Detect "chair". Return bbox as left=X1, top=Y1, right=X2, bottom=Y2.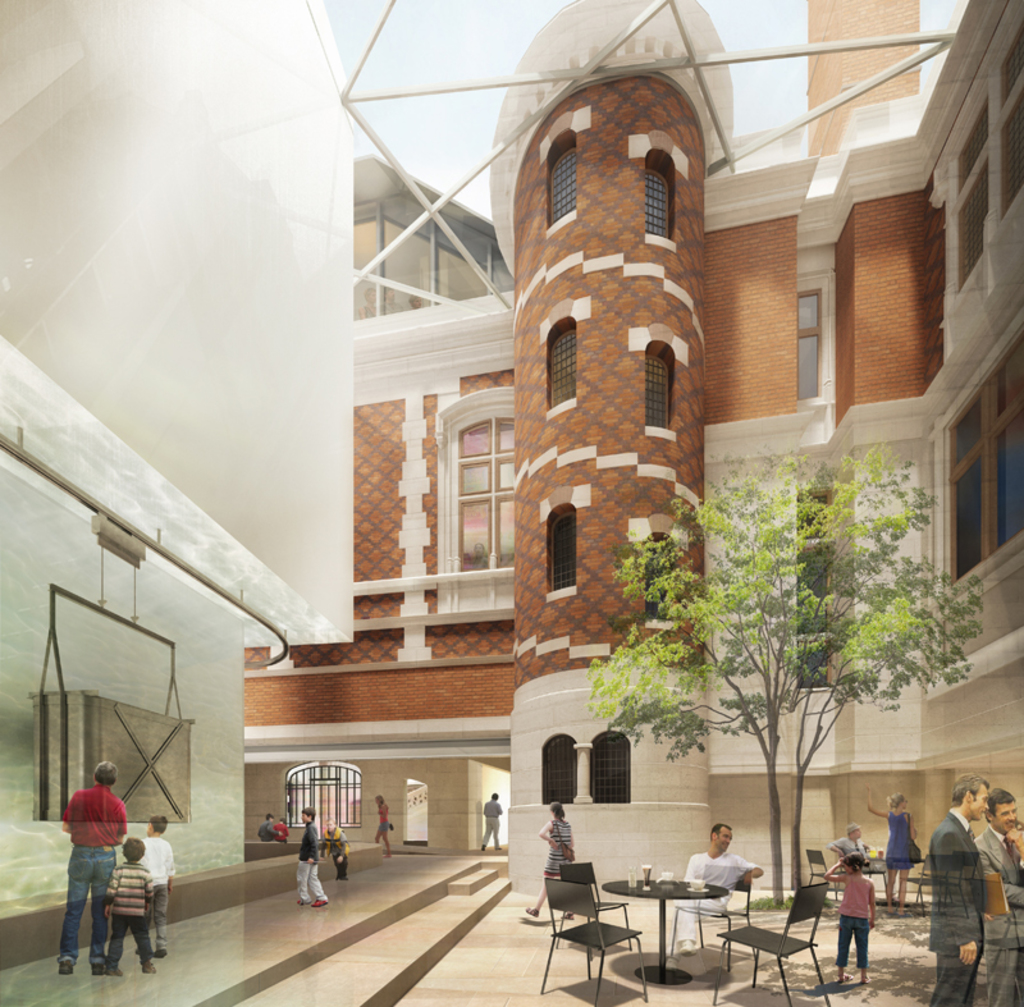
left=544, top=878, right=653, bottom=1006.
